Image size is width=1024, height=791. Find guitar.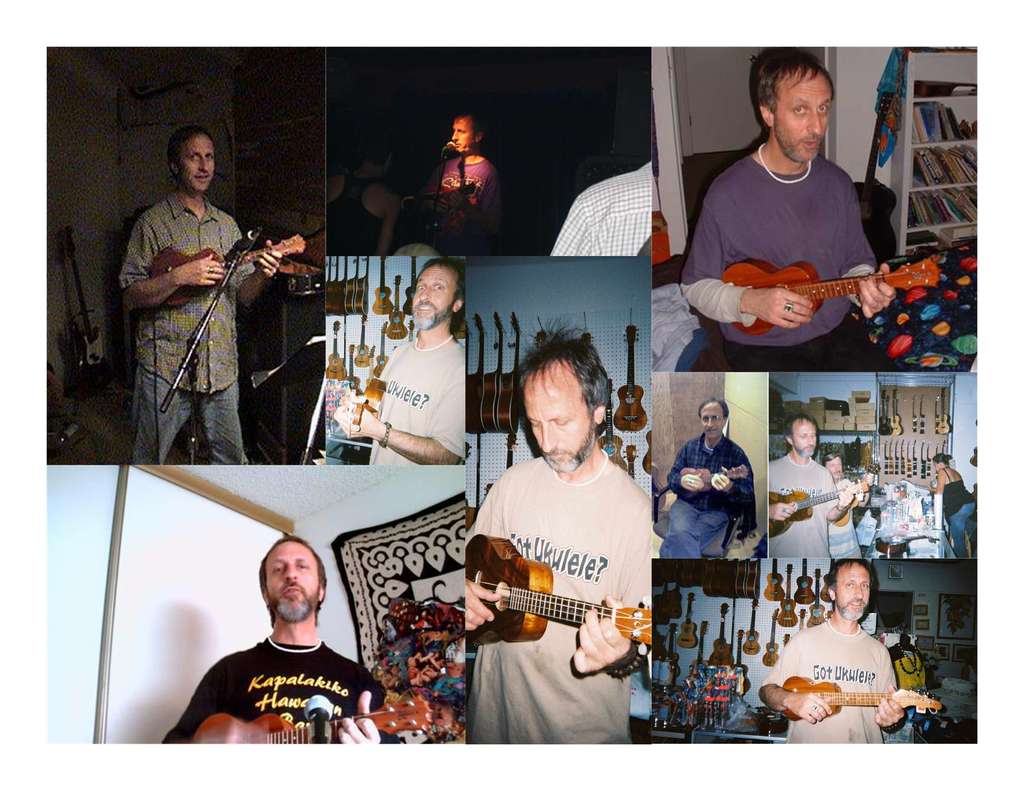
Rect(150, 231, 300, 303).
